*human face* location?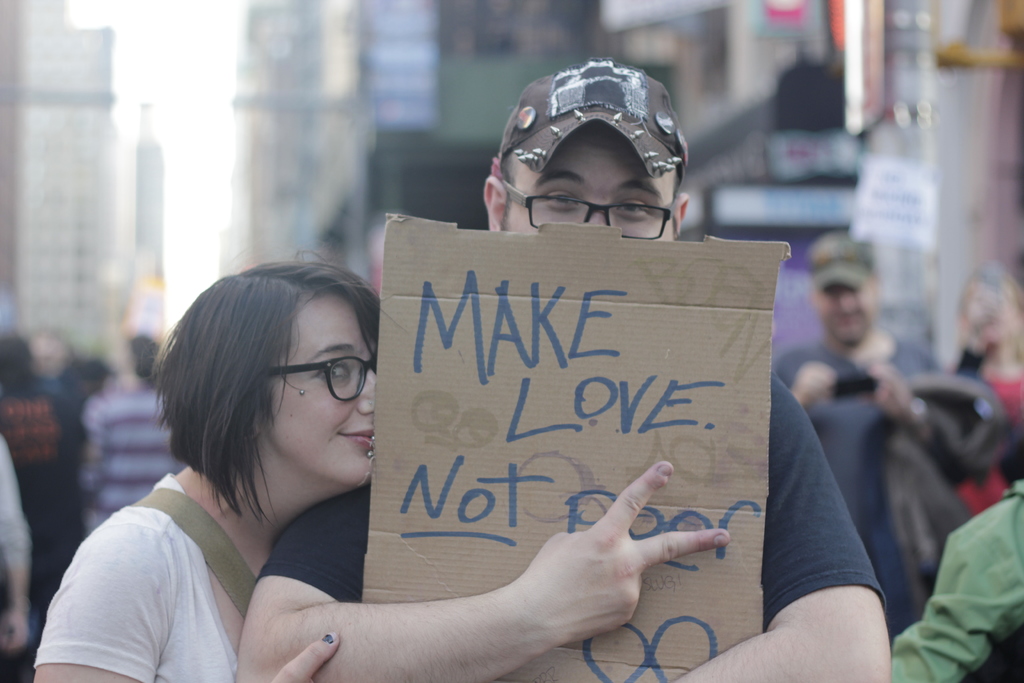
(826, 282, 869, 333)
